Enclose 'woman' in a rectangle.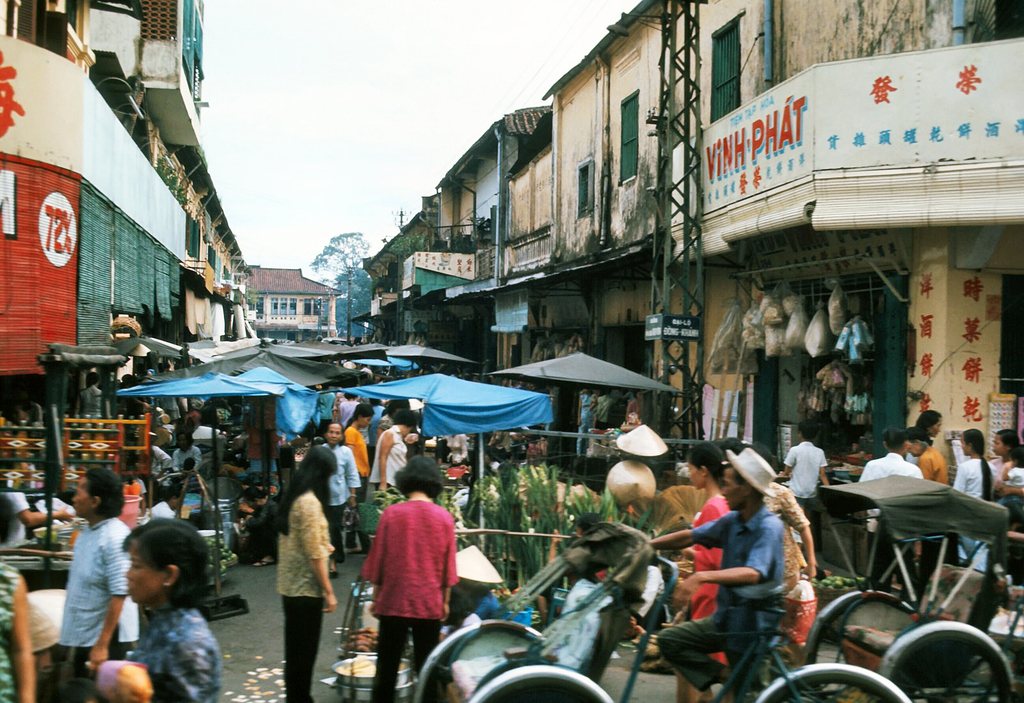
box(366, 412, 420, 544).
